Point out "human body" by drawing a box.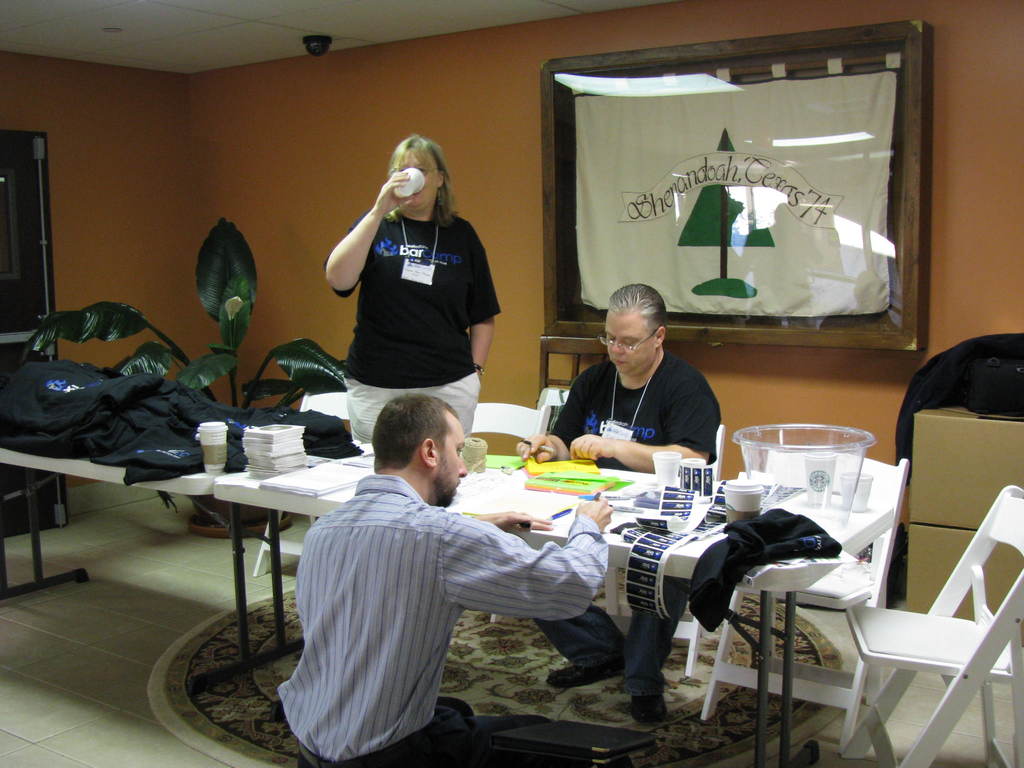
275,410,598,753.
